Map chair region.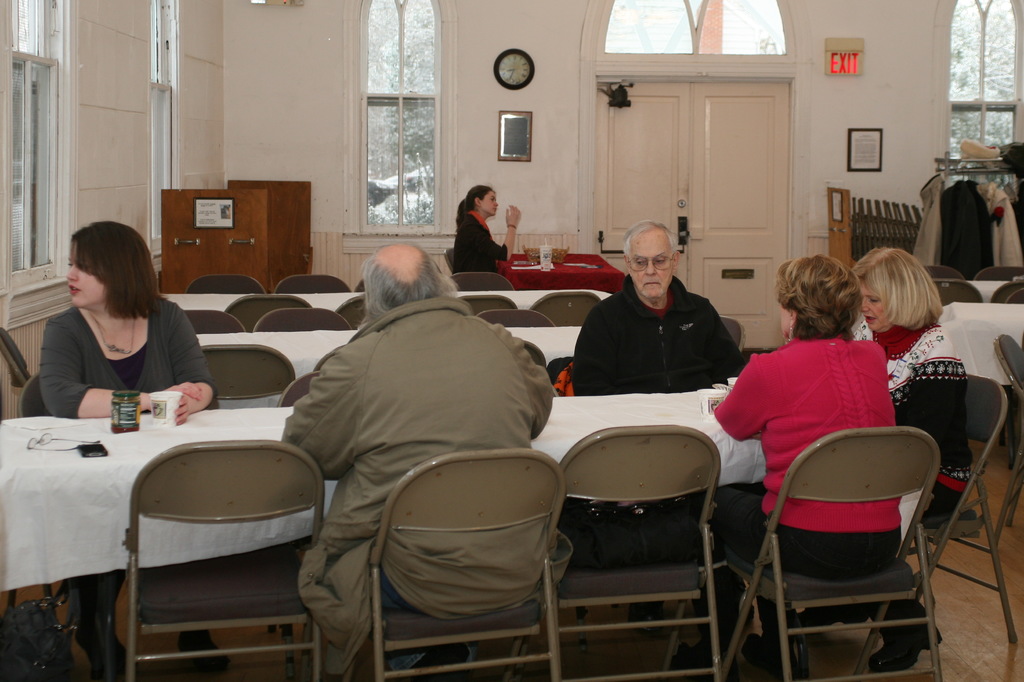
Mapped to [x1=977, y1=269, x2=1023, y2=282].
